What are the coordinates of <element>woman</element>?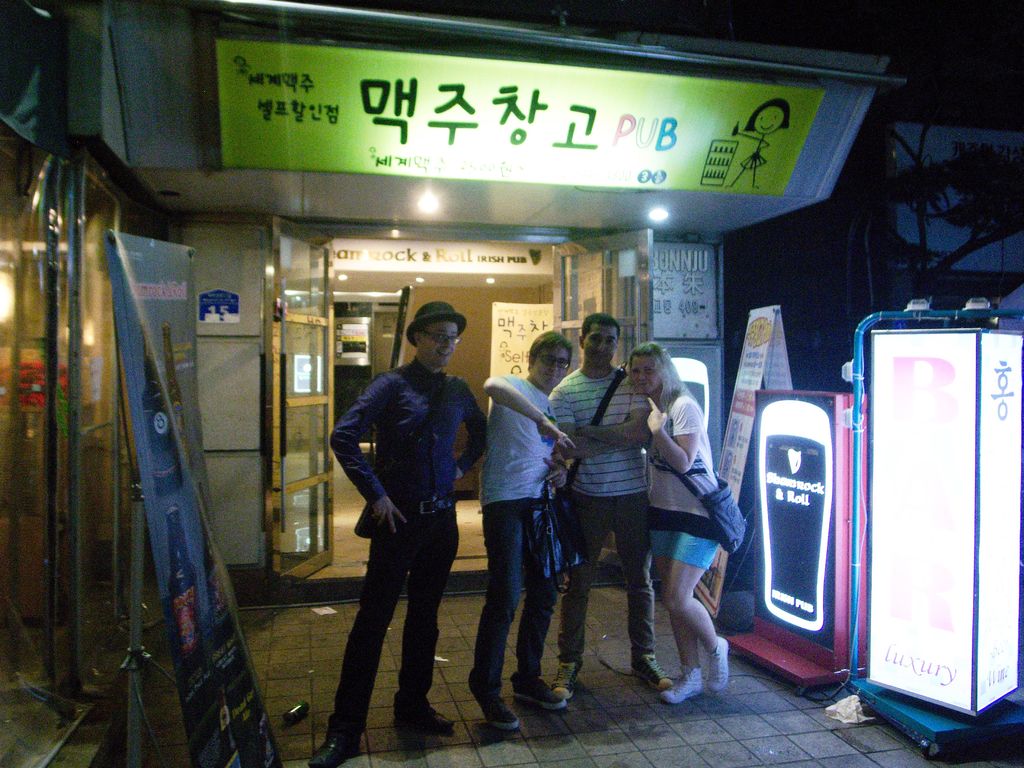
bbox=(610, 327, 737, 706).
